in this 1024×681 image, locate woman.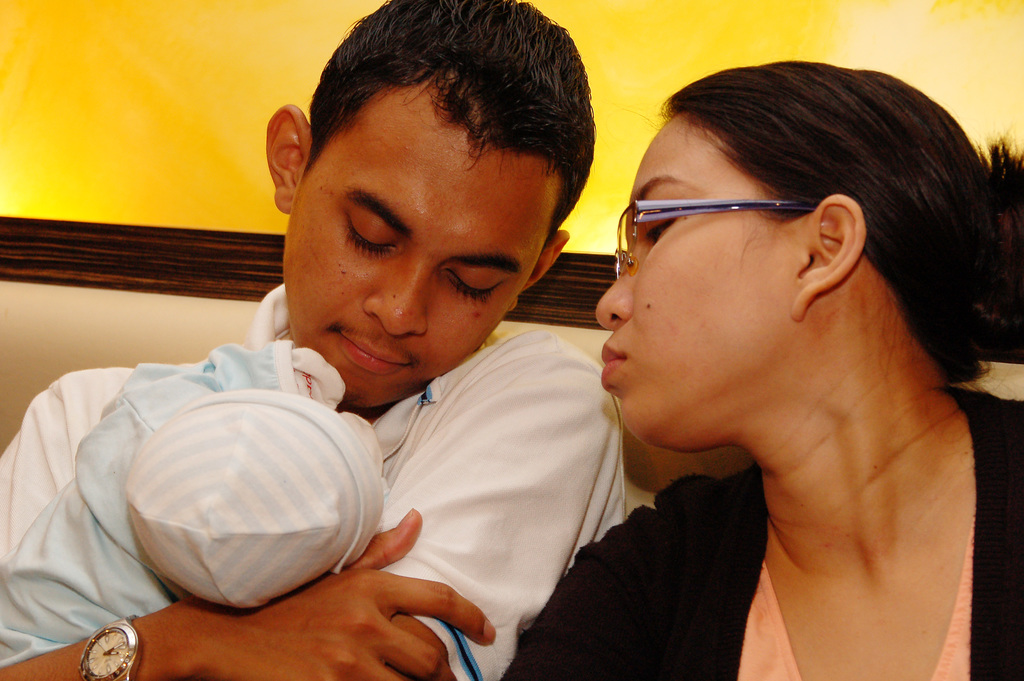
Bounding box: {"x1": 499, "y1": 60, "x2": 1023, "y2": 680}.
